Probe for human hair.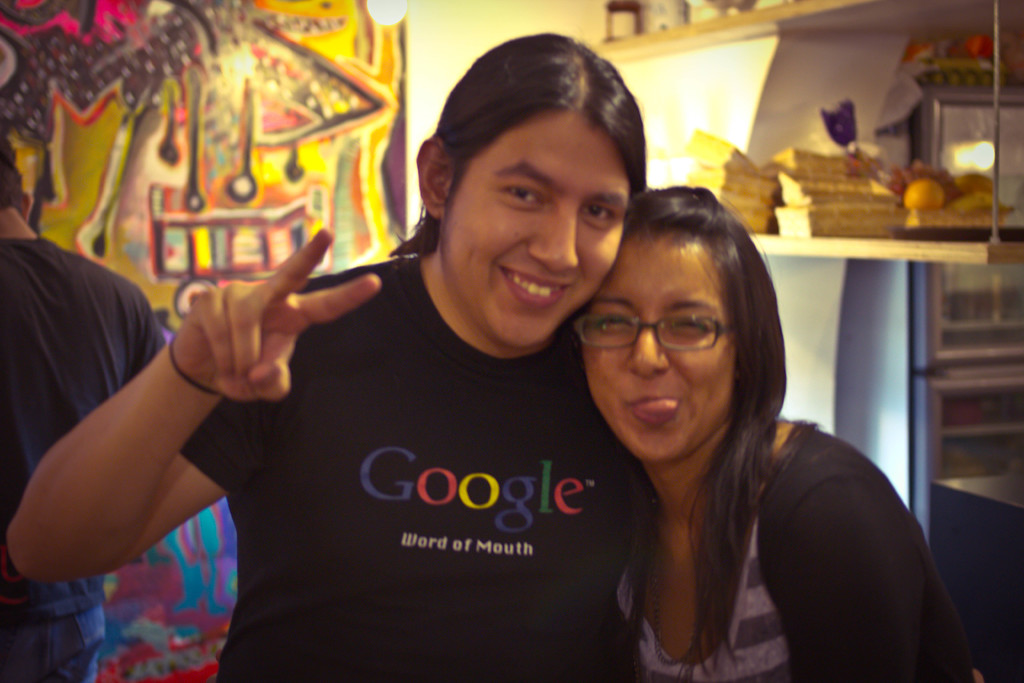
Probe result: x1=626, y1=181, x2=786, y2=673.
